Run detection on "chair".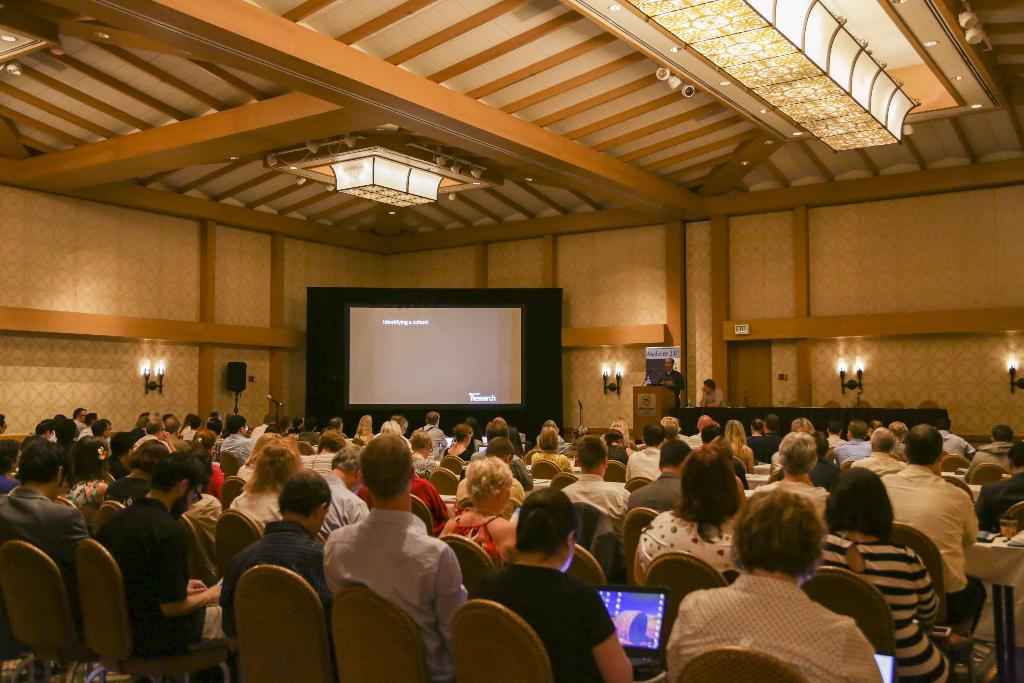
Result: <region>410, 495, 438, 538</region>.
